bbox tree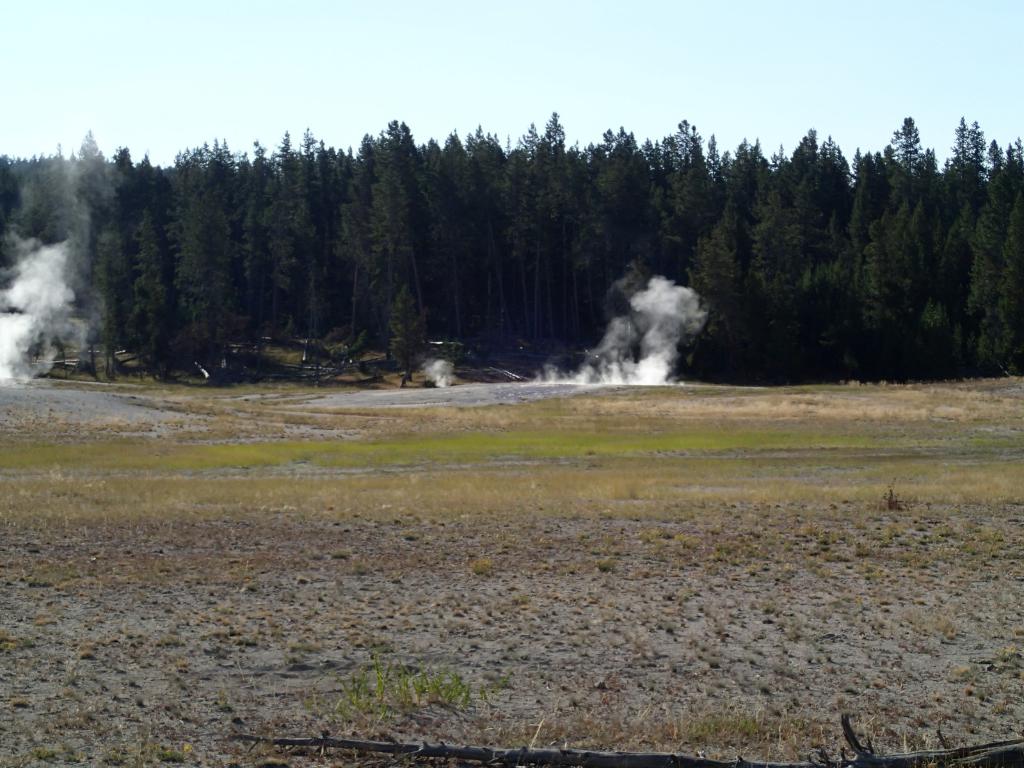
pyautogui.locateOnScreen(493, 148, 545, 376)
